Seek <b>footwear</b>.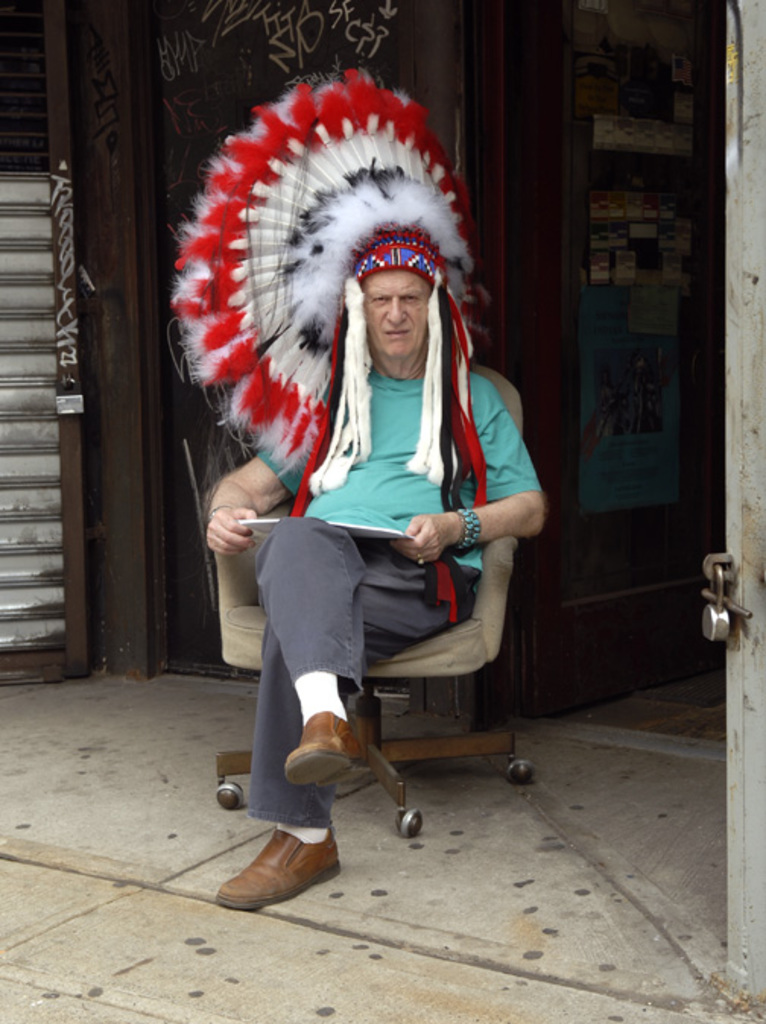
pyautogui.locateOnScreen(283, 713, 380, 808).
